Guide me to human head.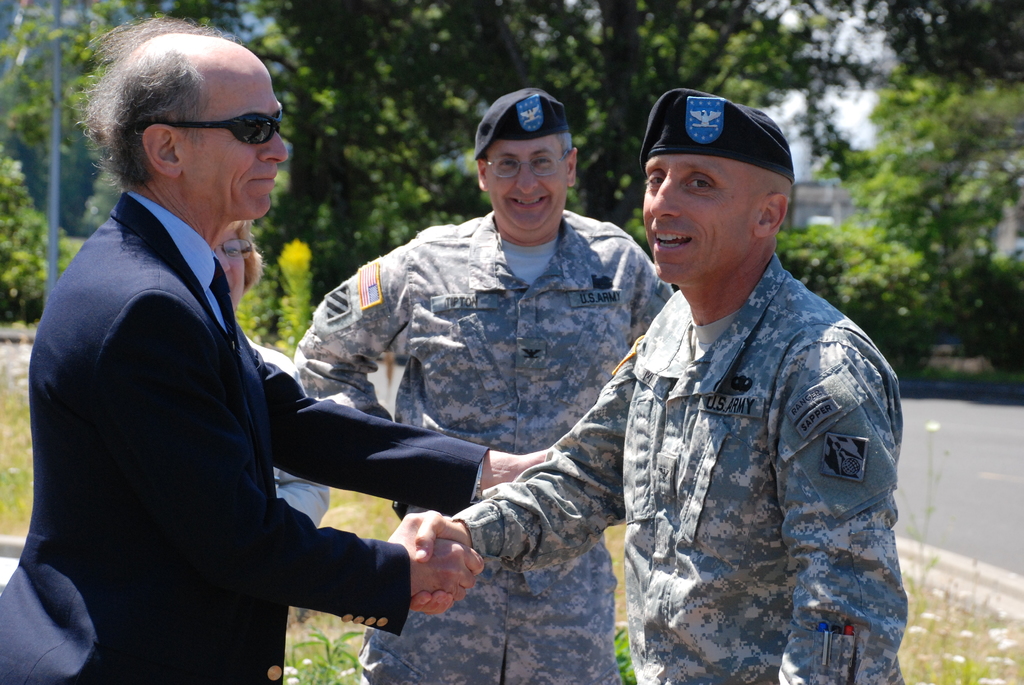
Guidance: select_region(68, 12, 290, 239).
